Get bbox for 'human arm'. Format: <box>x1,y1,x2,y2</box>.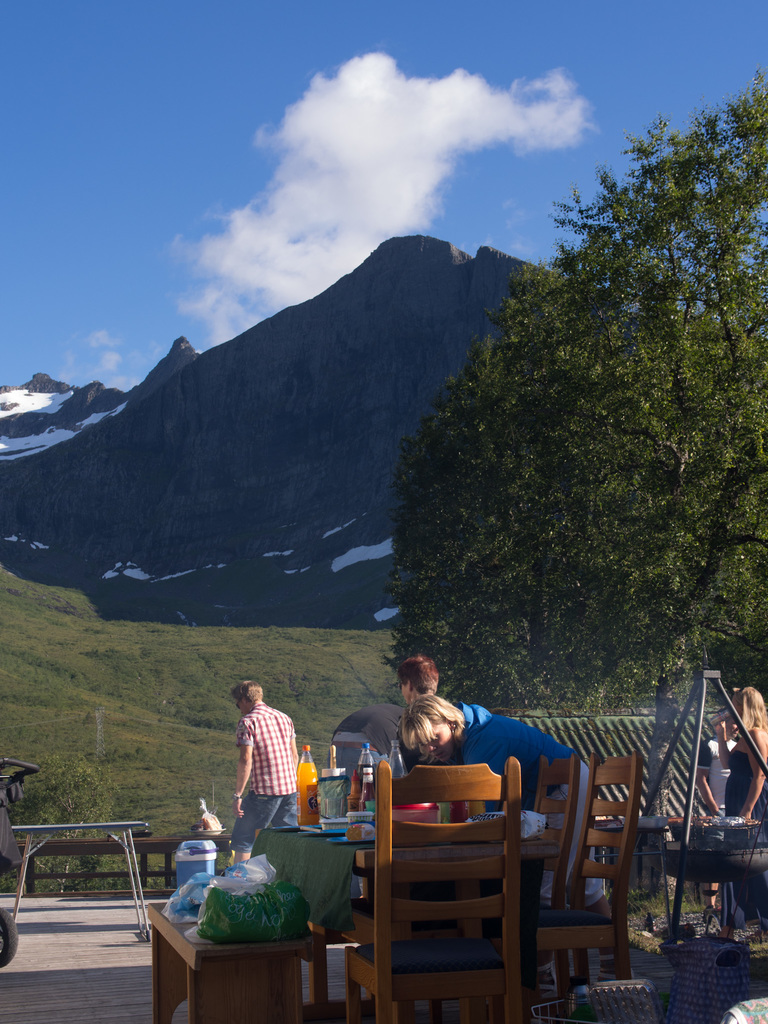
<box>235,721,254,817</box>.
